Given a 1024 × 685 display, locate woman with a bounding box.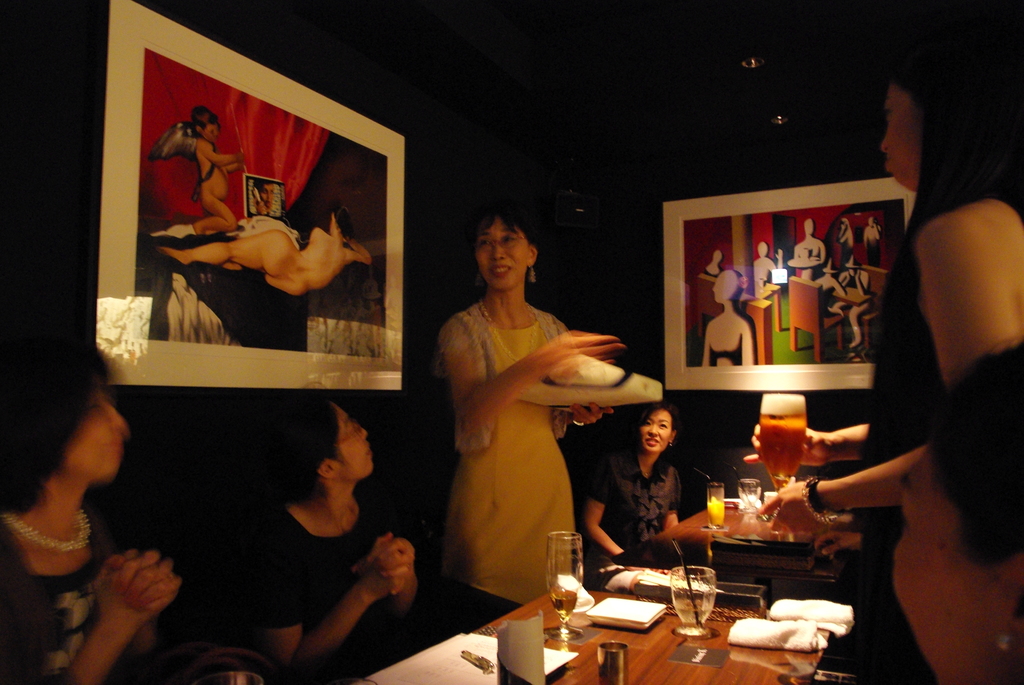
Located: x1=428, y1=205, x2=648, y2=631.
